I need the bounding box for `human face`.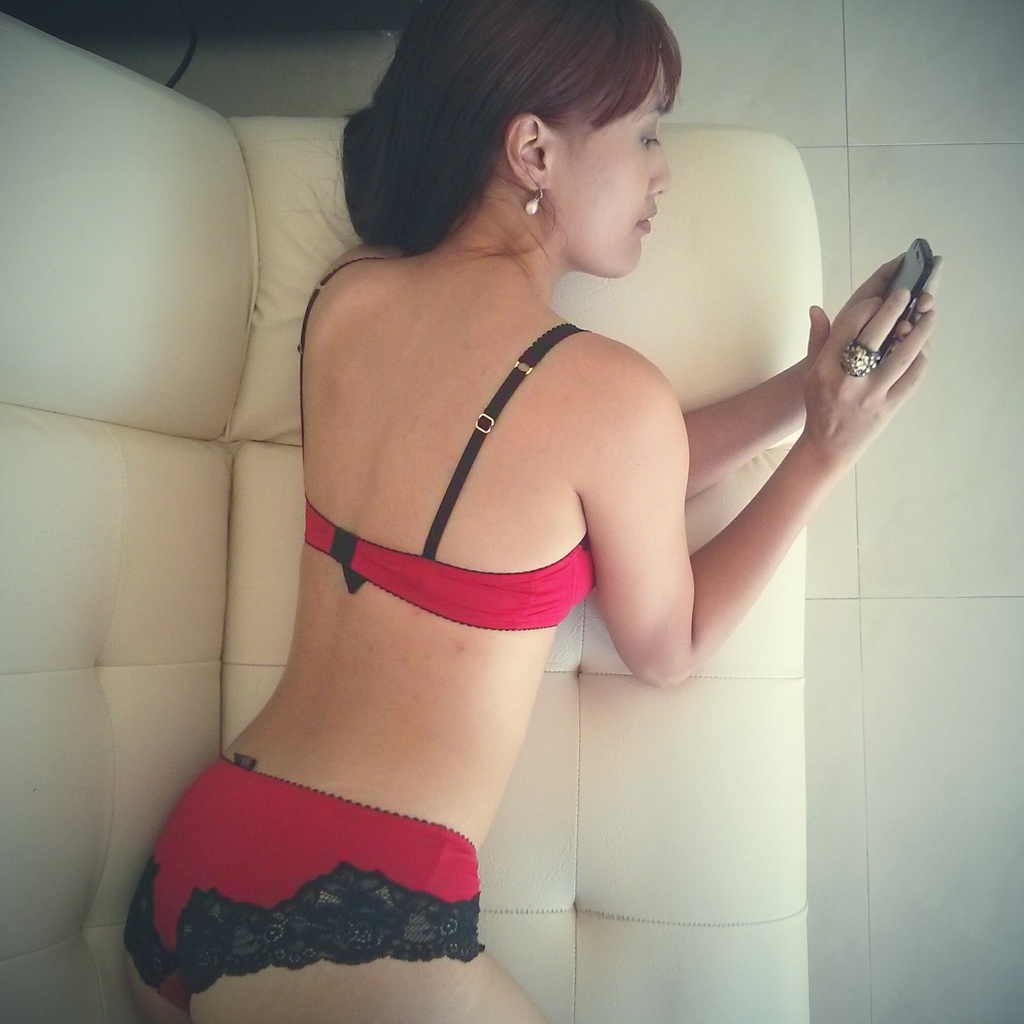
Here it is: [541,50,671,285].
